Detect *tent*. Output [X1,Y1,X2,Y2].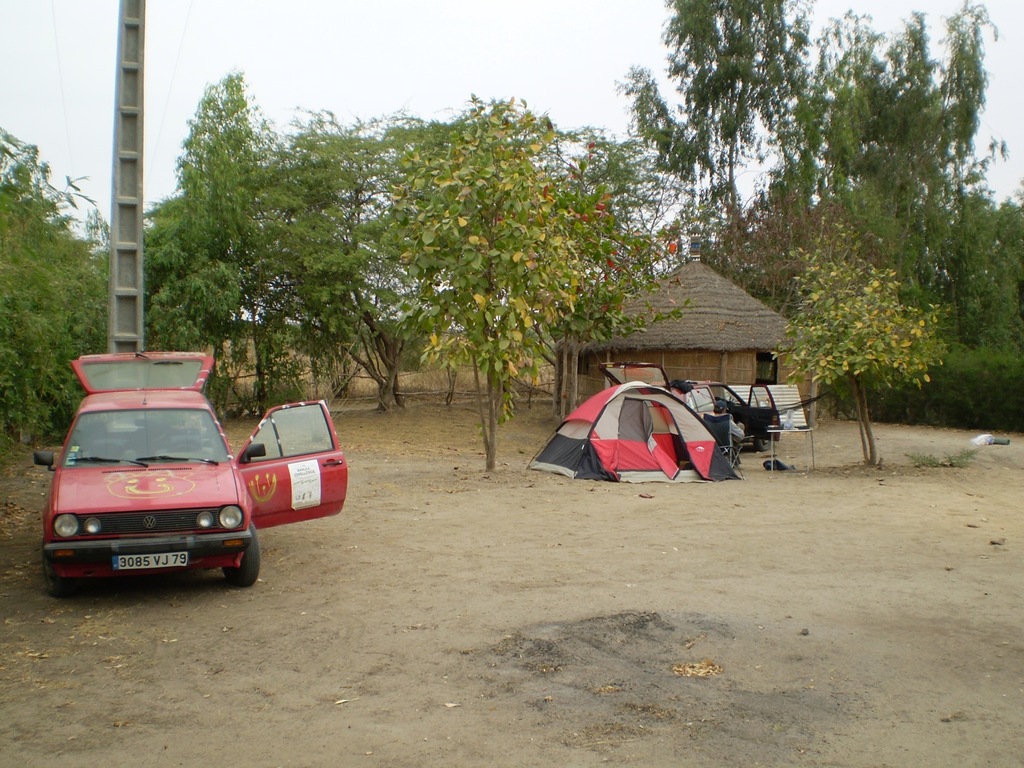
[531,377,737,492].
